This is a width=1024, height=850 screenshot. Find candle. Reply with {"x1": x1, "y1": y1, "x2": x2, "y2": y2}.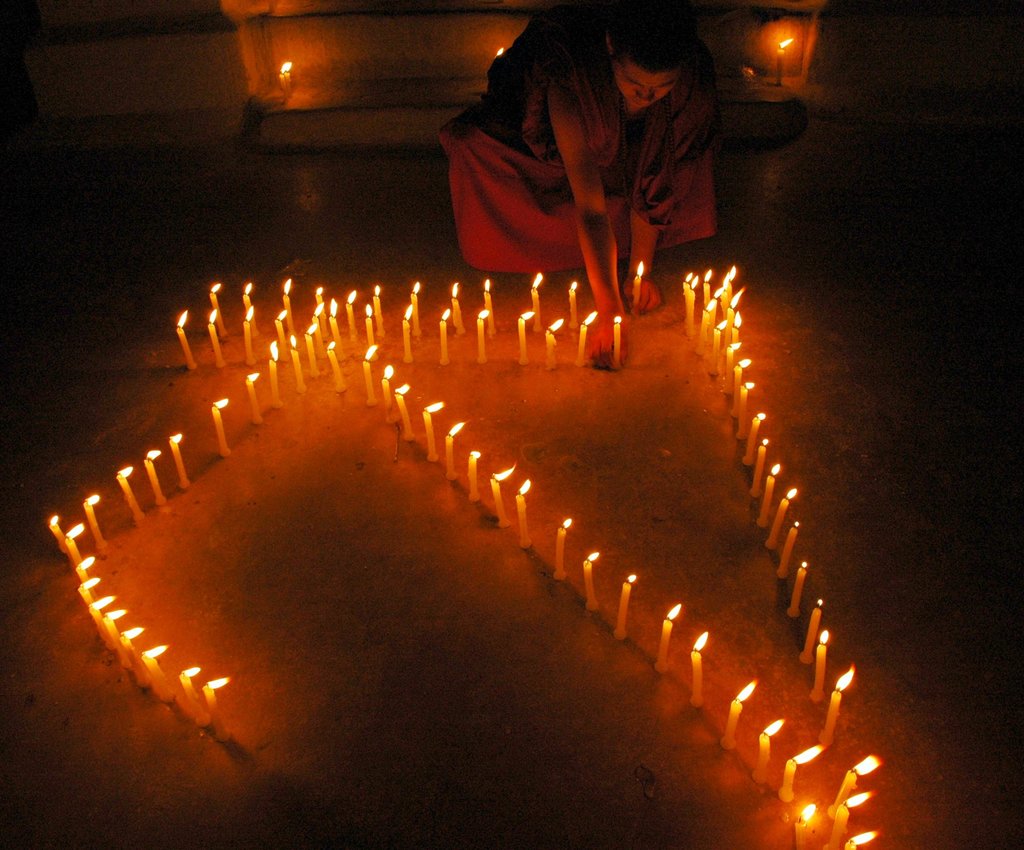
{"x1": 401, "y1": 307, "x2": 415, "y2": 365}.
